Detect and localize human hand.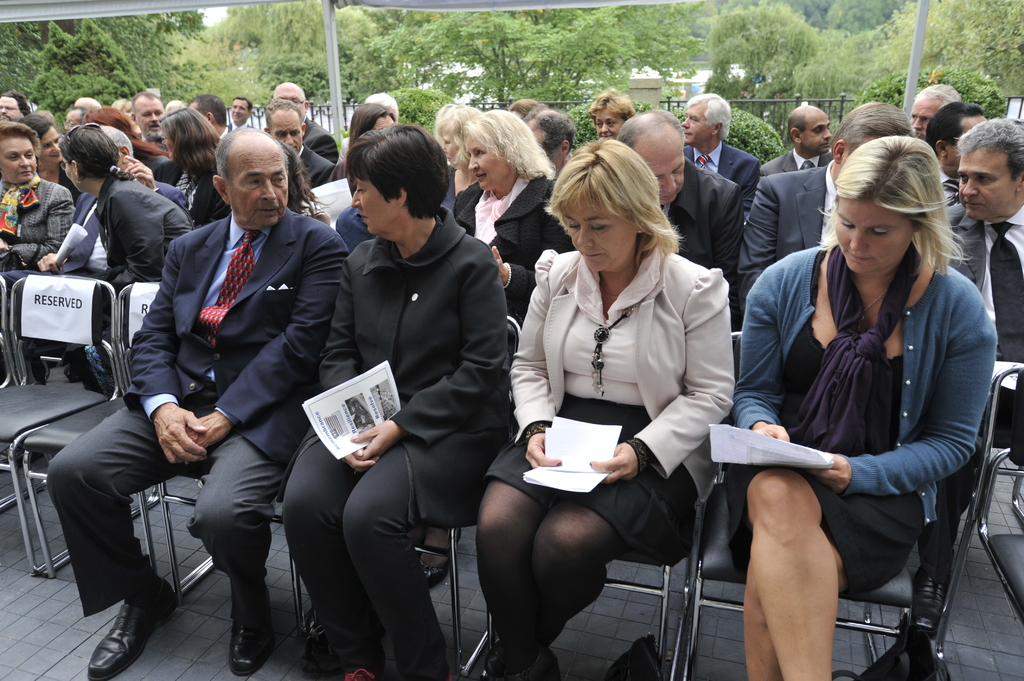
Localized at x1=132, y1=397, x2=209, y2=472.
